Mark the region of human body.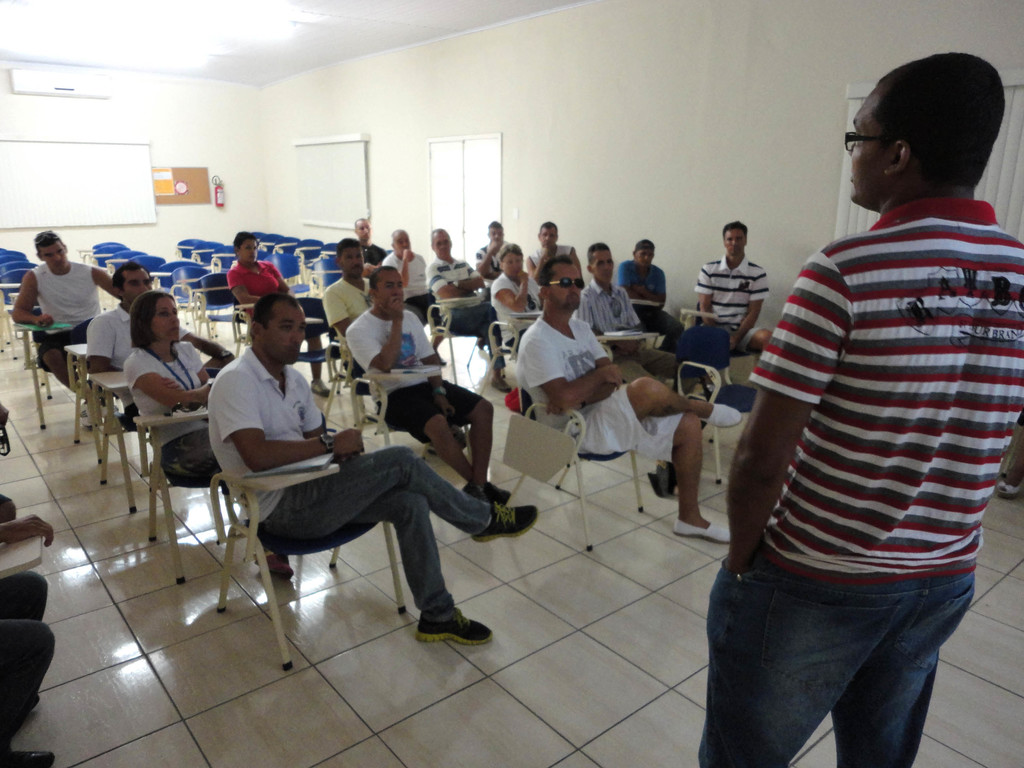
Region: l=83, t=257, r=218, b=381.
